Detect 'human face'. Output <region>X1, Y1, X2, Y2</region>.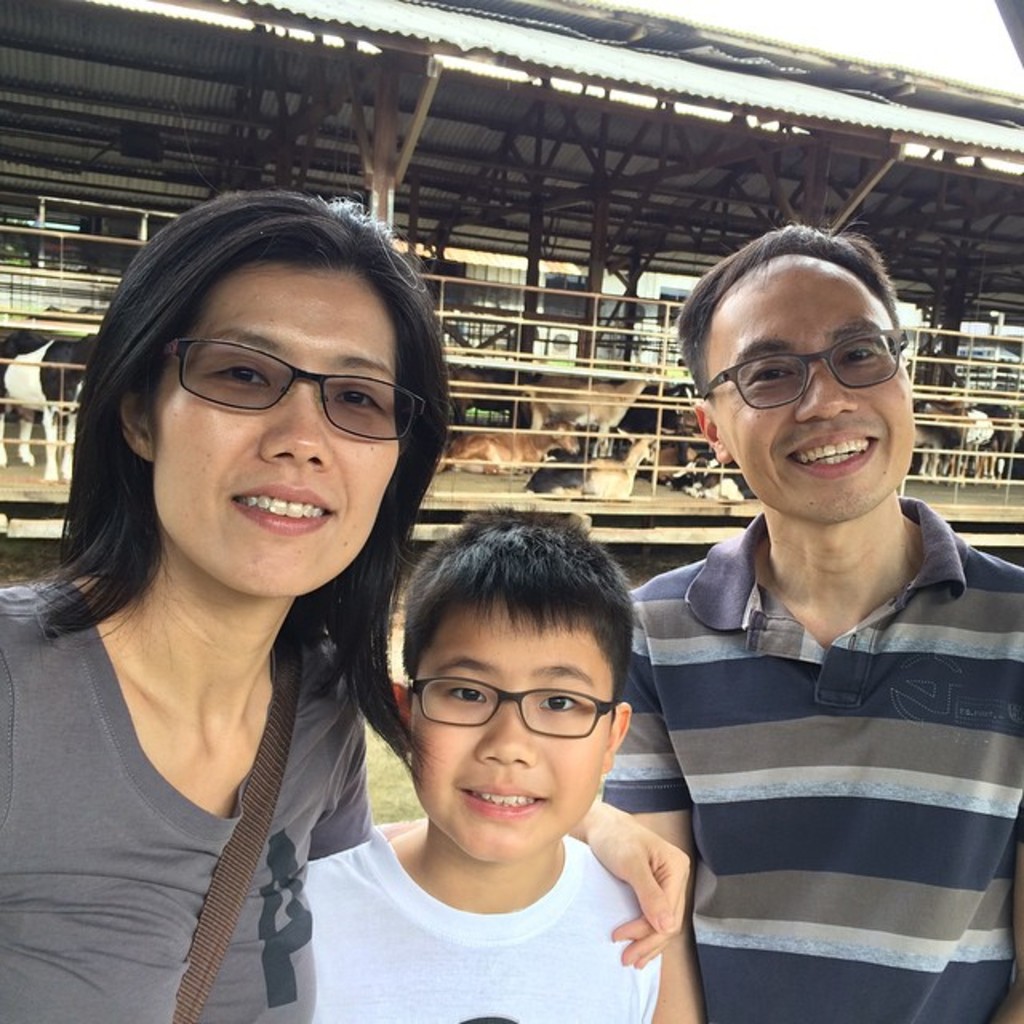
<region>398, 590, 614, 870</region>.
